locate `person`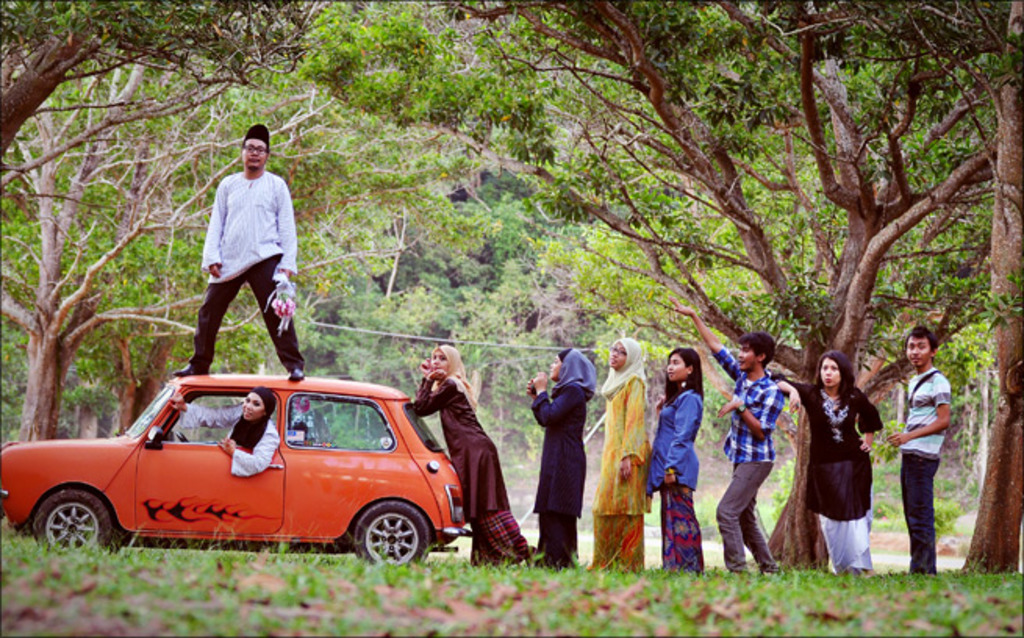
box(216, 375, 285, 485)
